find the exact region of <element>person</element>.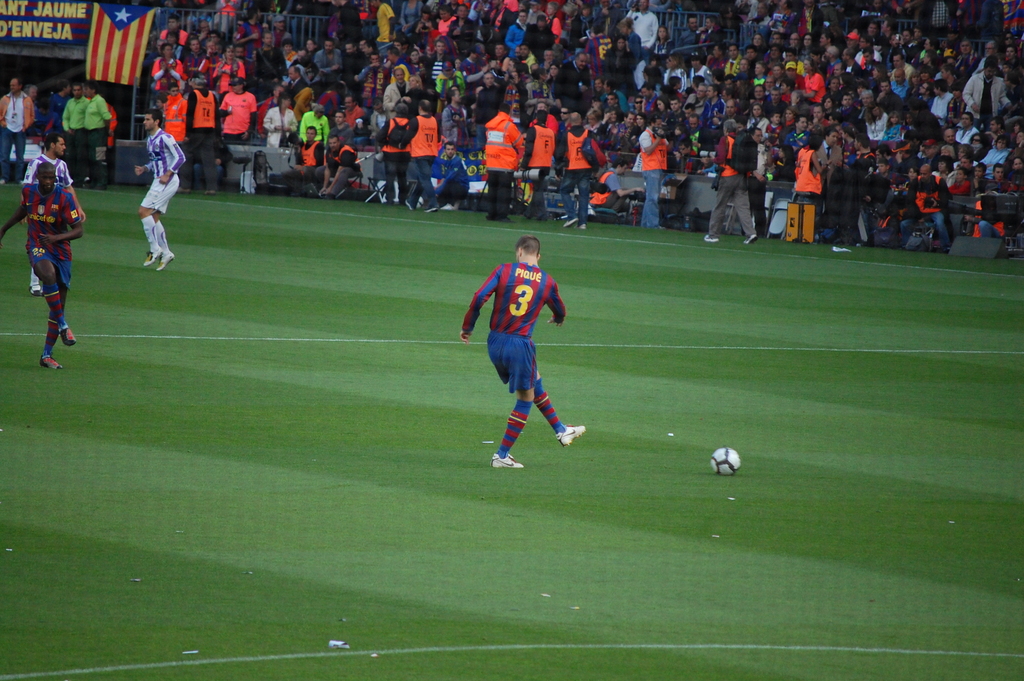
Exact region: bbox=(22, 135, 73, 294).
